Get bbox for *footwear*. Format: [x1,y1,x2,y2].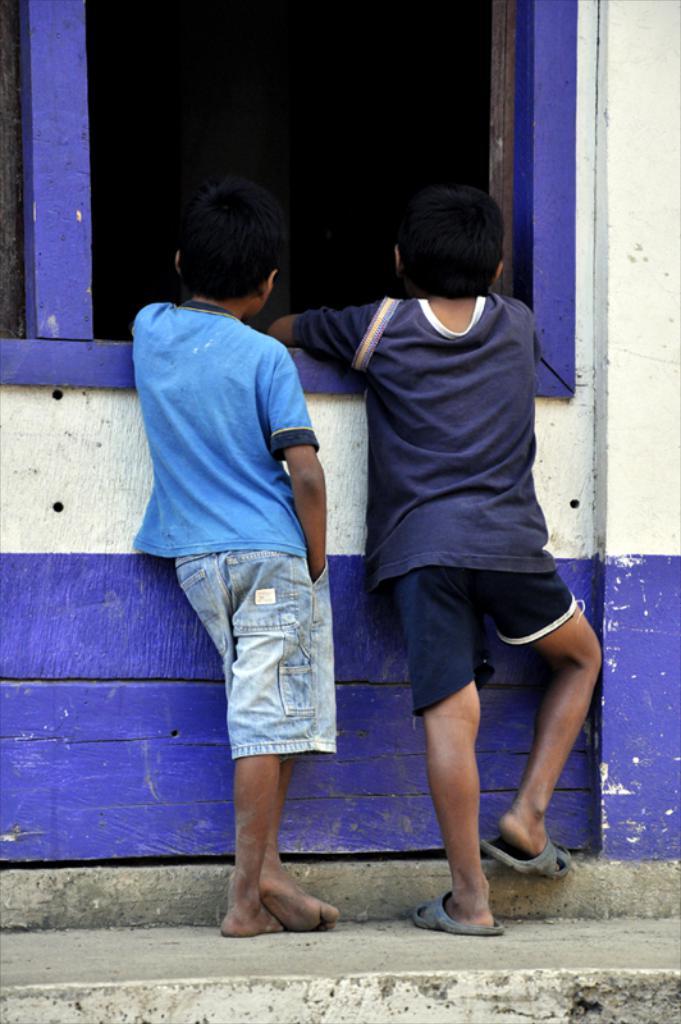
[475,827,570,881].
